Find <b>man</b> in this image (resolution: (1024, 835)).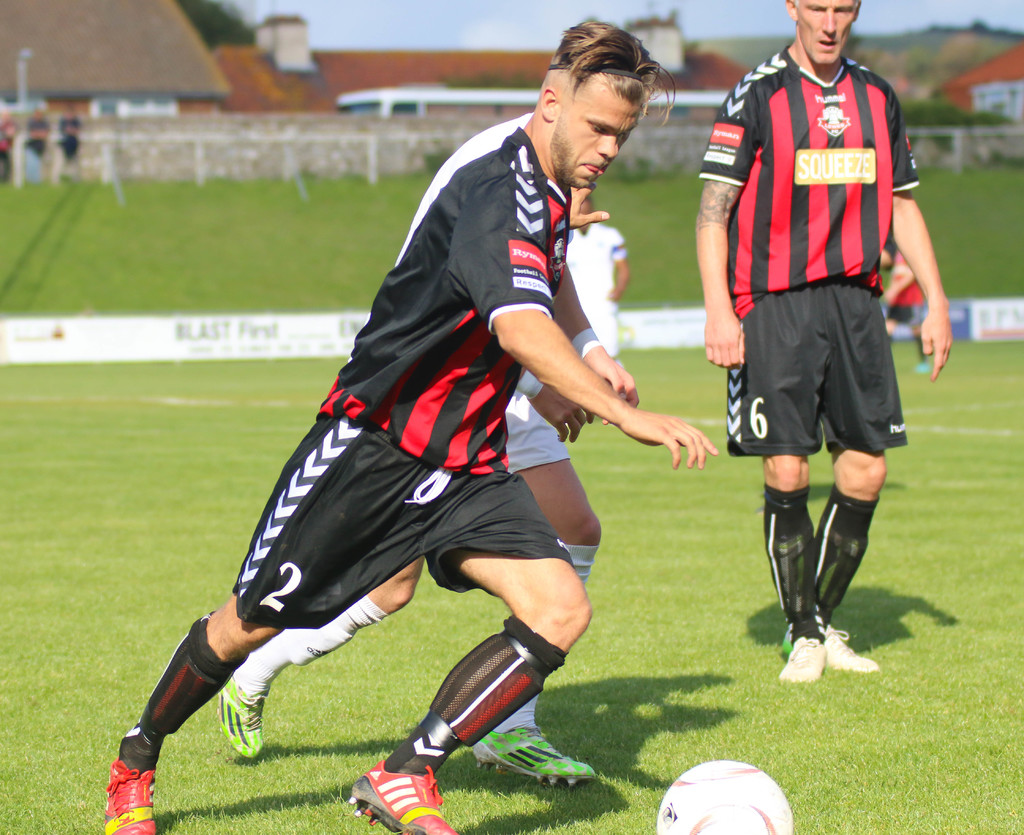
pyautogui.locateOnScreen(560, 189, 626, 355).
